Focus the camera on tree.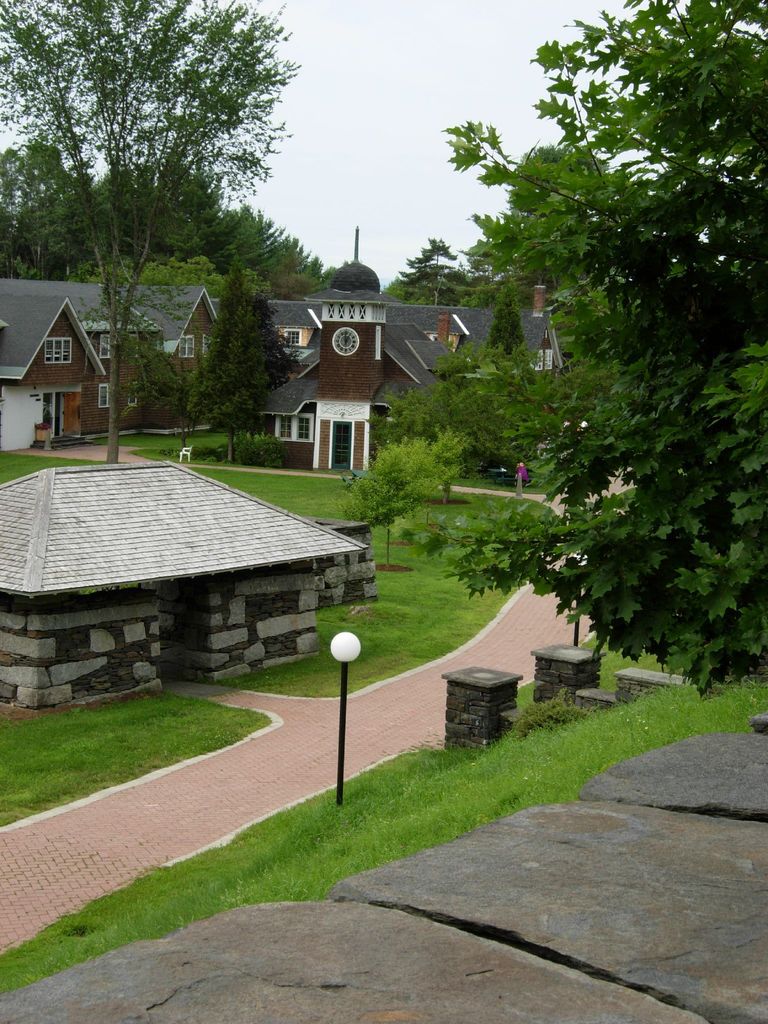
Focus region: x1=368, y1=375, x2=480, y2=457.
